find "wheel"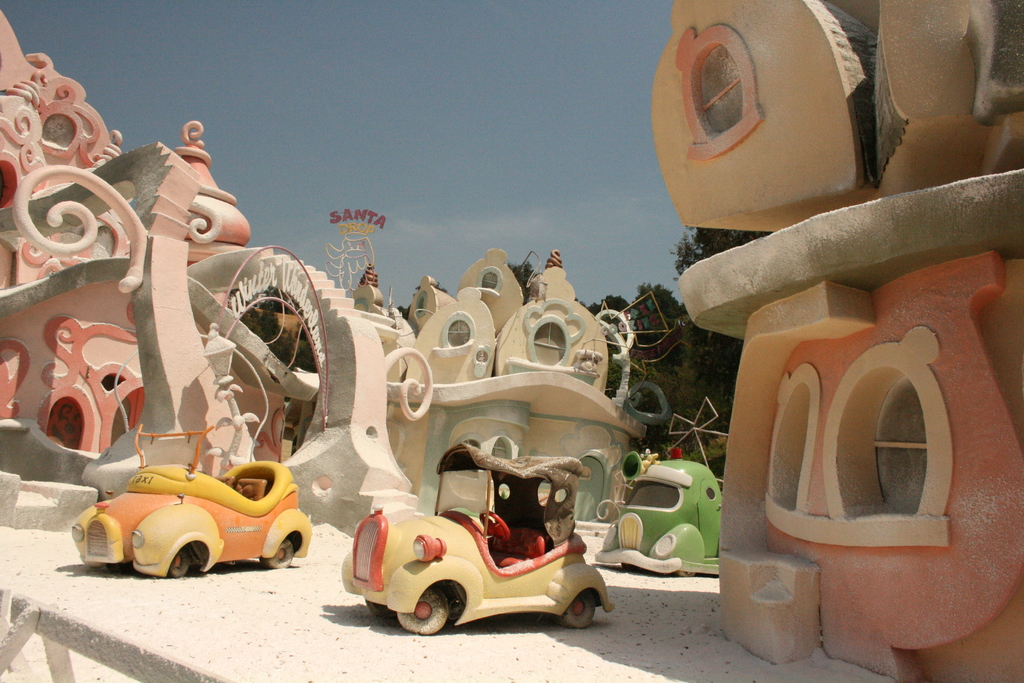
Rect(560, 591, 596, 630)
